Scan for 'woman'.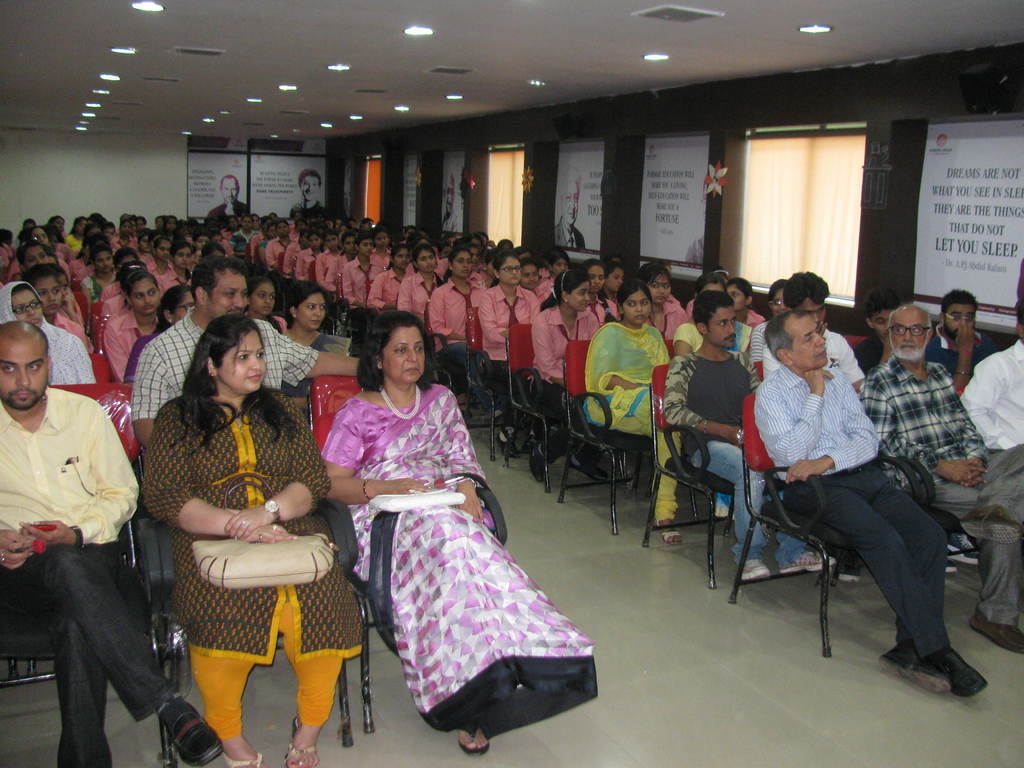
Scan result: locate(155, 216, 163, 230).
